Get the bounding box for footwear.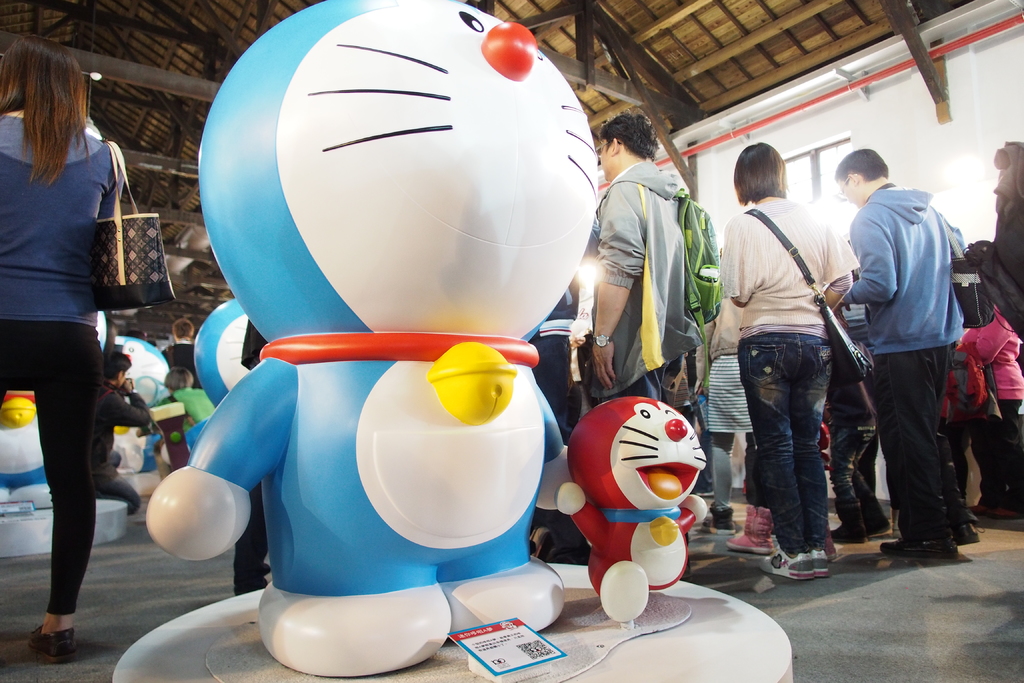
(956, 522, 975, 547).
